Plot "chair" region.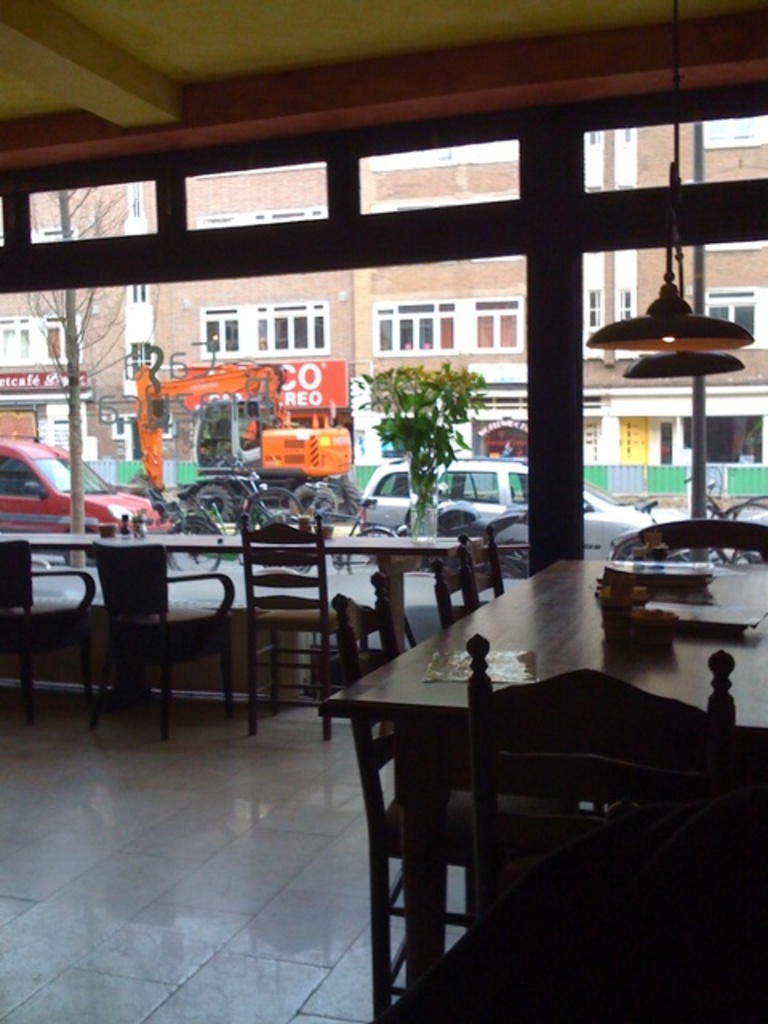
Plotted at <region>435, 546, 475, 627</region>.
